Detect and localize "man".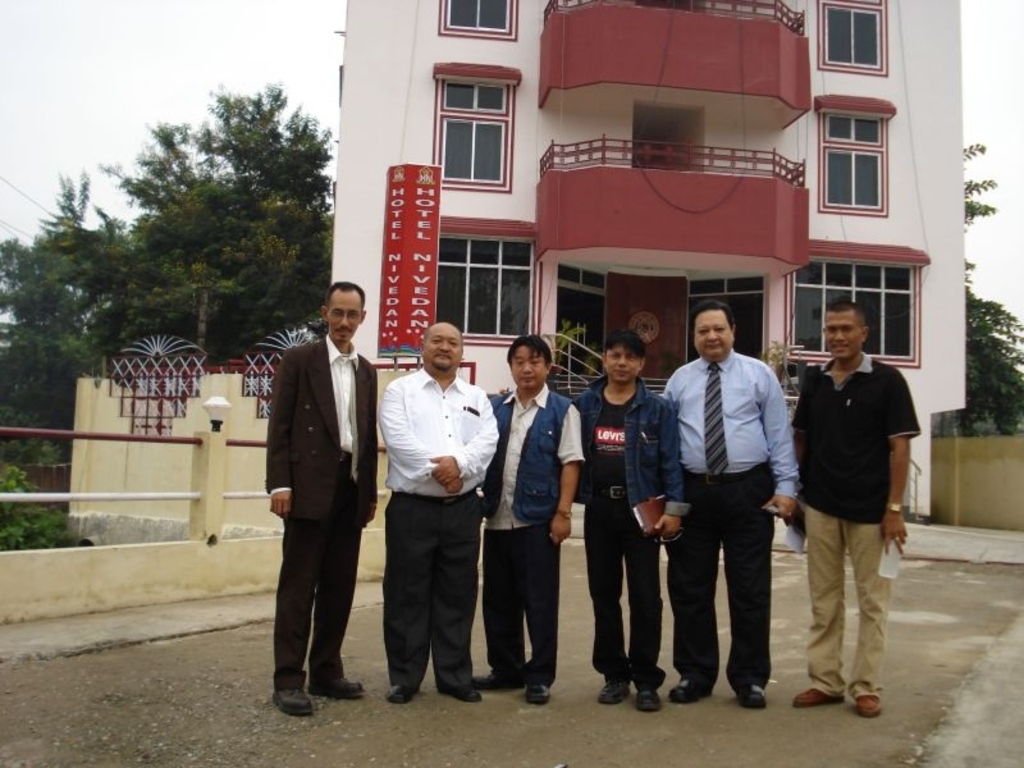
Localized at 471,334,586,704.
